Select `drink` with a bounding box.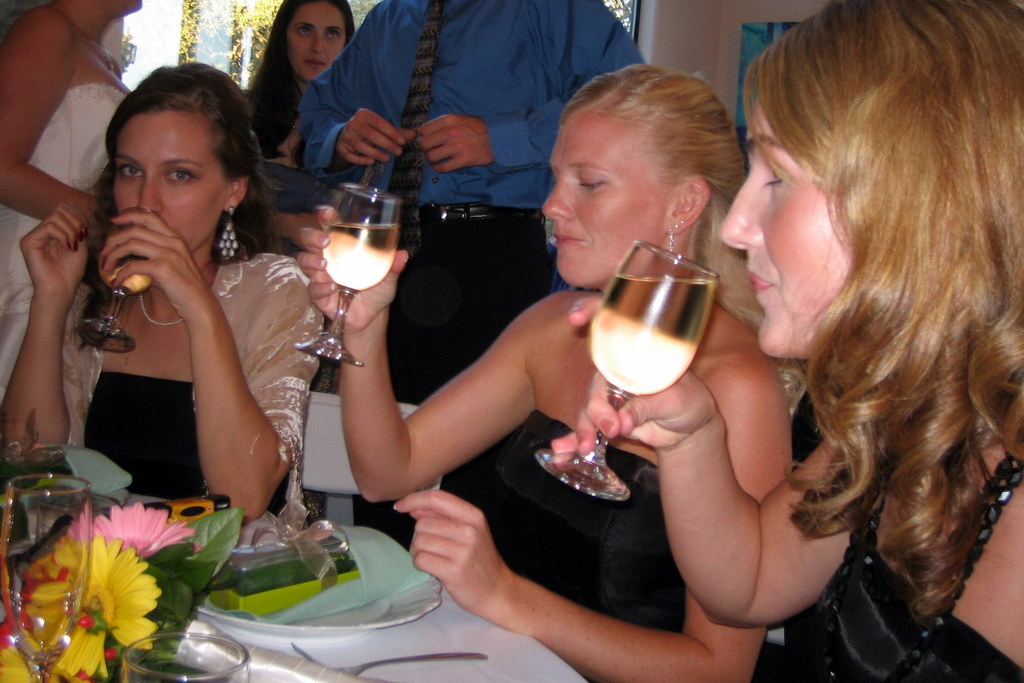
327/230/398/298.
